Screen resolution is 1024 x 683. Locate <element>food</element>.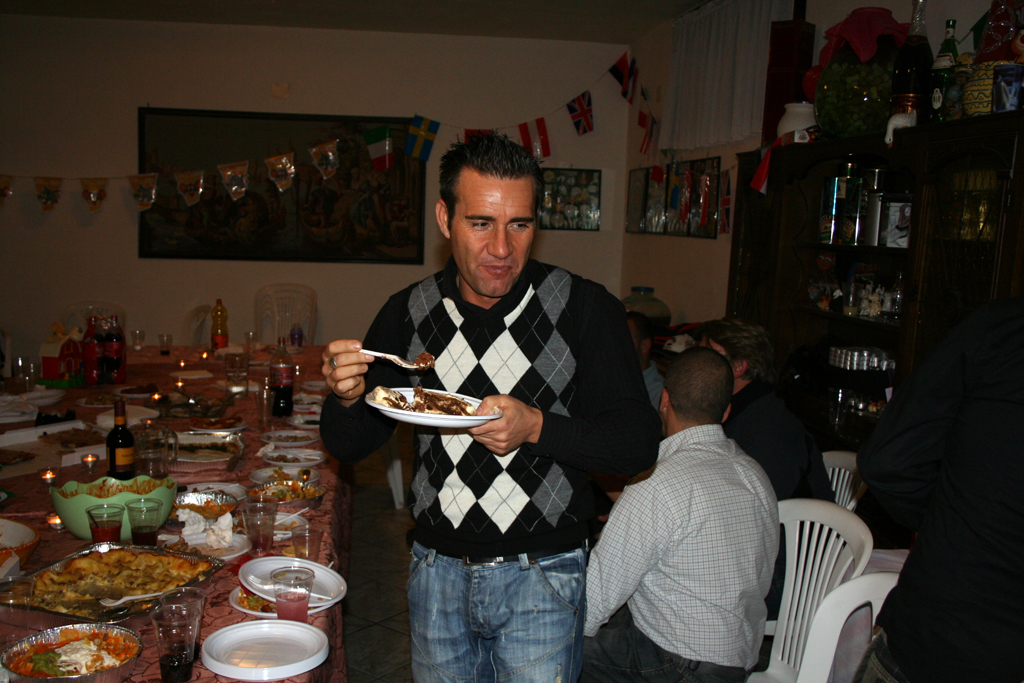
<region>301, 417, 319, 425</region>.
